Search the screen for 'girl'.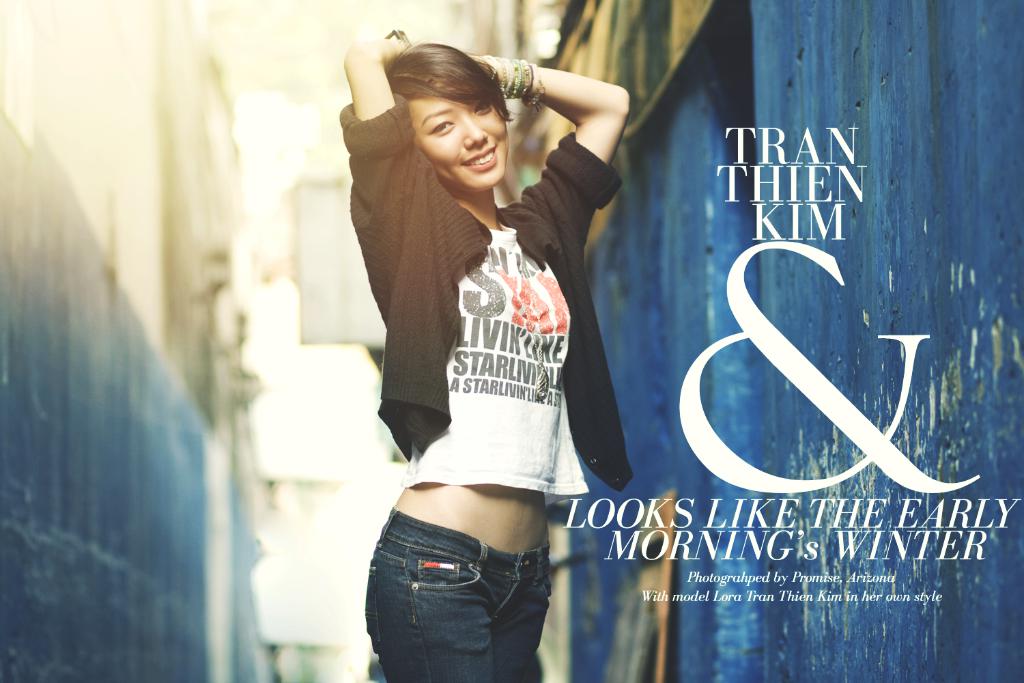
Found at (339, 23, 630, 682).
